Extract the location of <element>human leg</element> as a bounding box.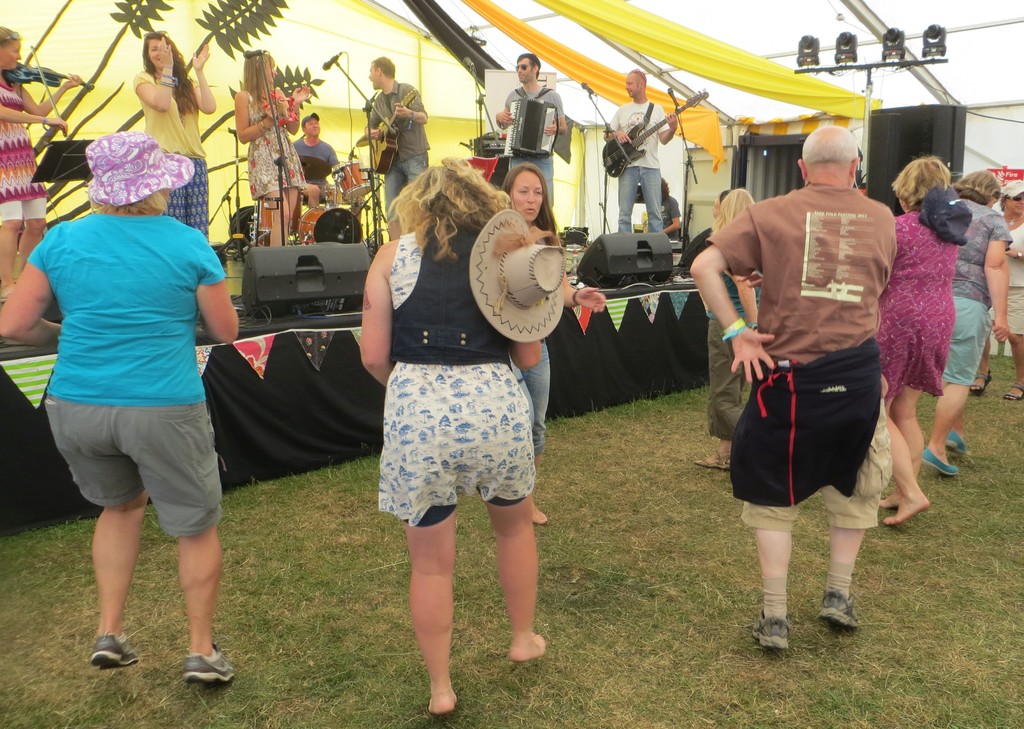
(924, 289, 990, 472).
